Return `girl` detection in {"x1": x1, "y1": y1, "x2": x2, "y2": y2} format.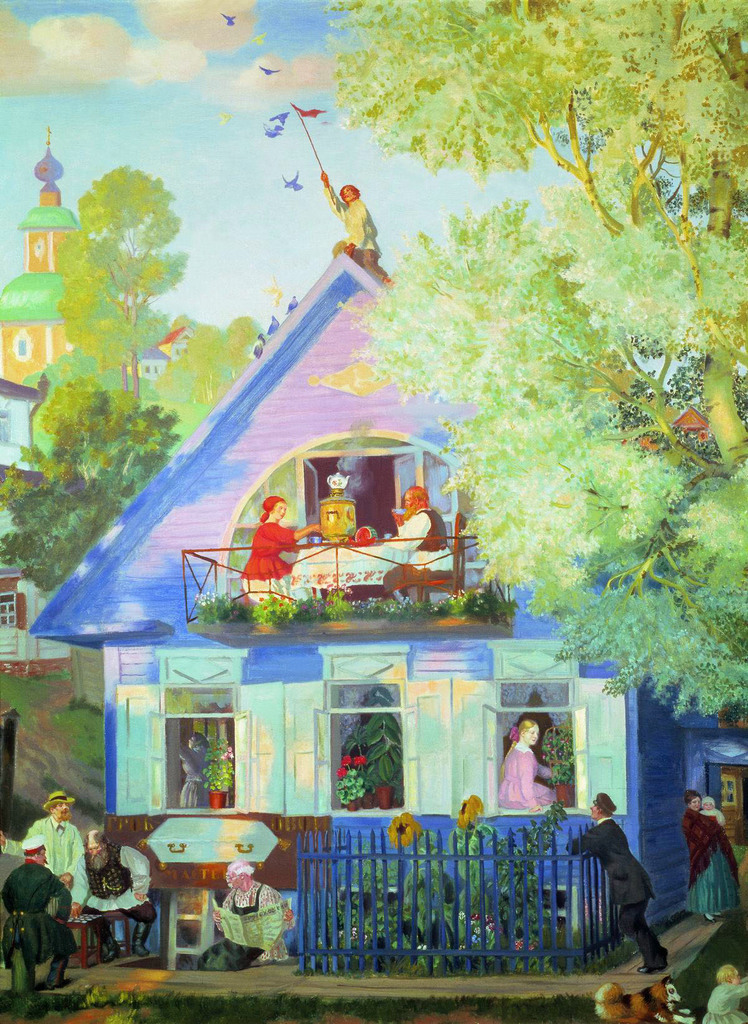
{"x1": 497, "y1": 723, "x2": 554, "y2": 815}.
